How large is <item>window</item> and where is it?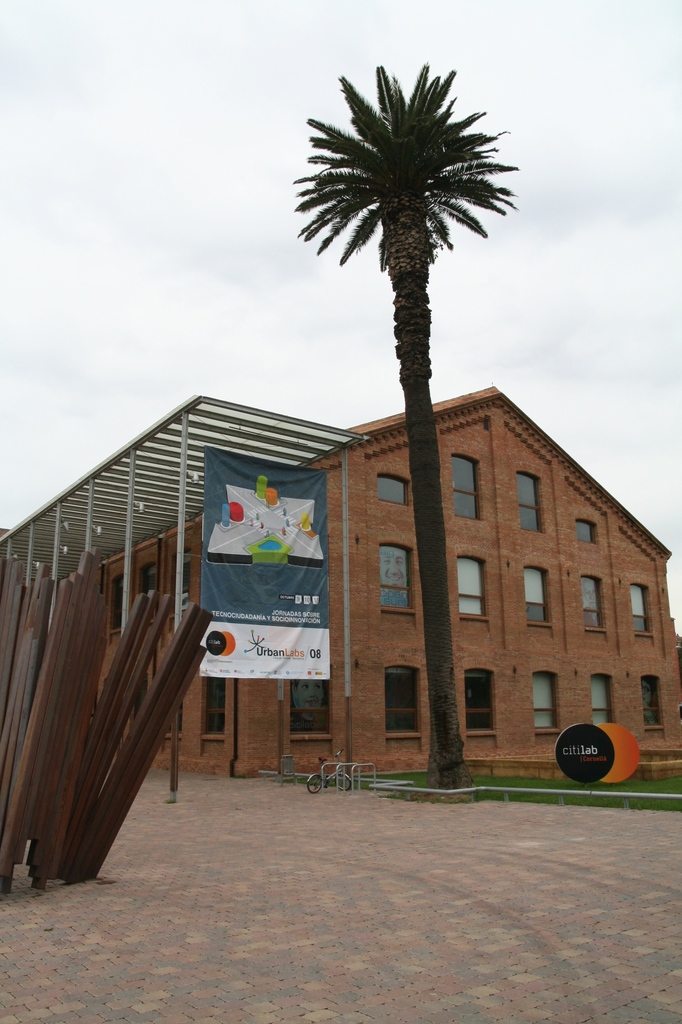
Bounding box: (450,455,477,520).
